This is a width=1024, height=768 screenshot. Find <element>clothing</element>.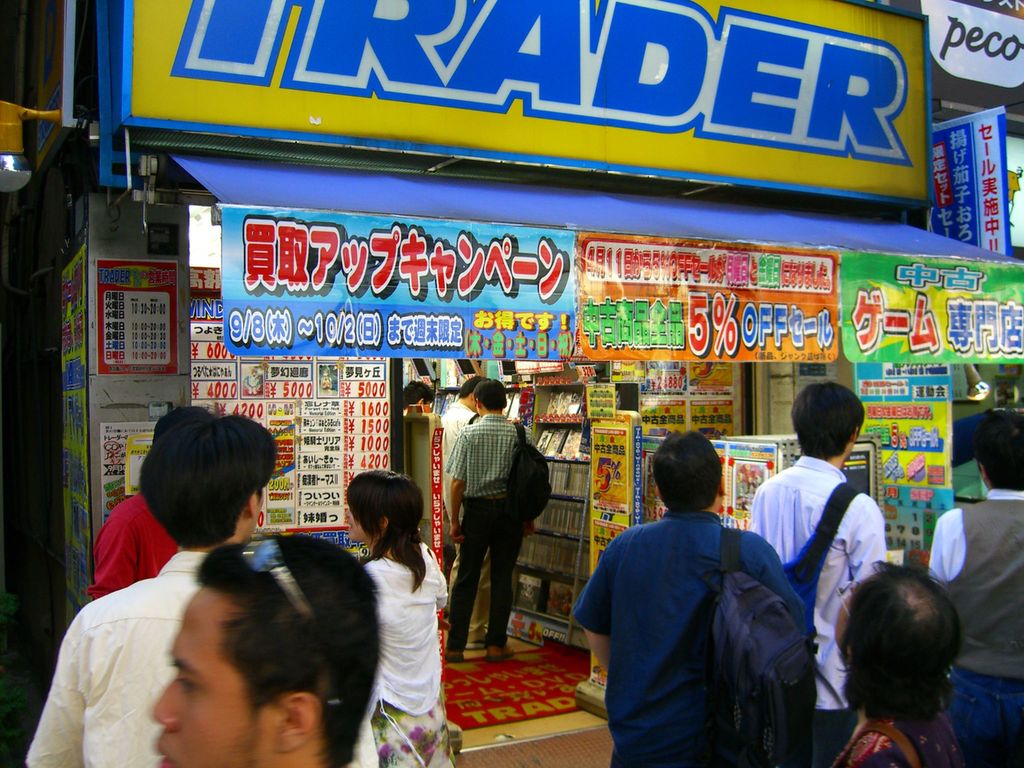
Bounding box: <bbox>440, 399, 492, 644</bbox>.
